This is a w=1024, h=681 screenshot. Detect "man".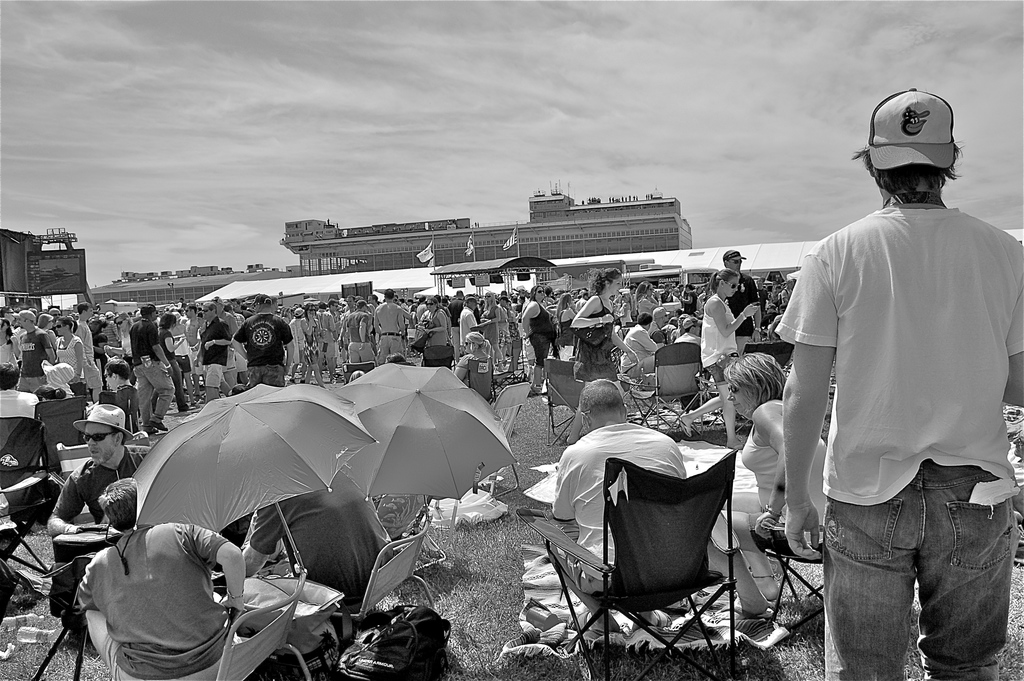
box=[241, 470, 396, 609].
